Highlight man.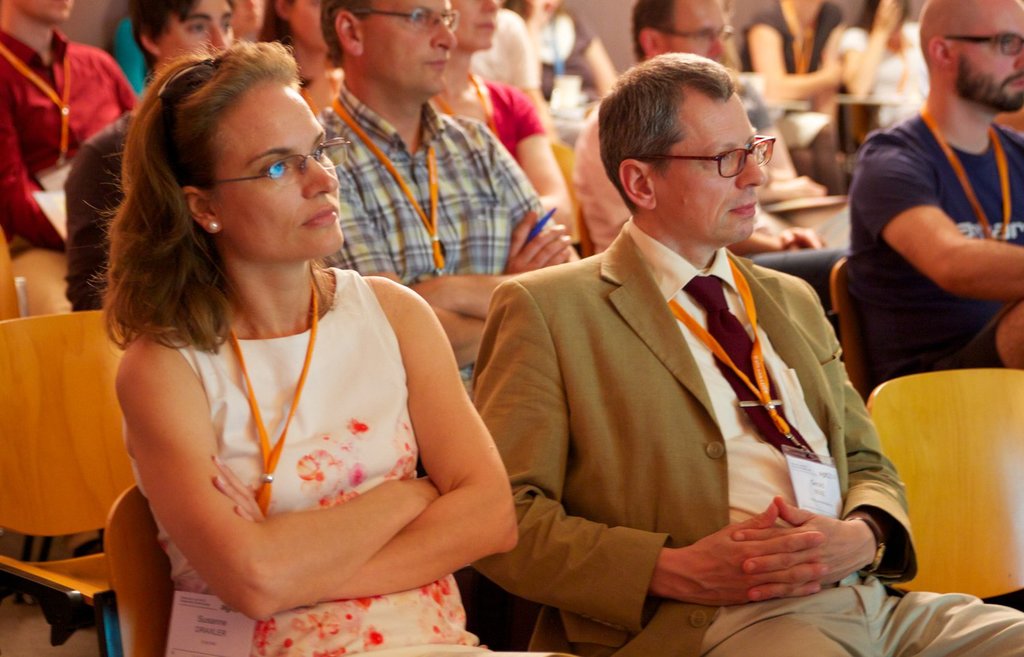
Highlighted region: box=[58, 0, 236, 314].
